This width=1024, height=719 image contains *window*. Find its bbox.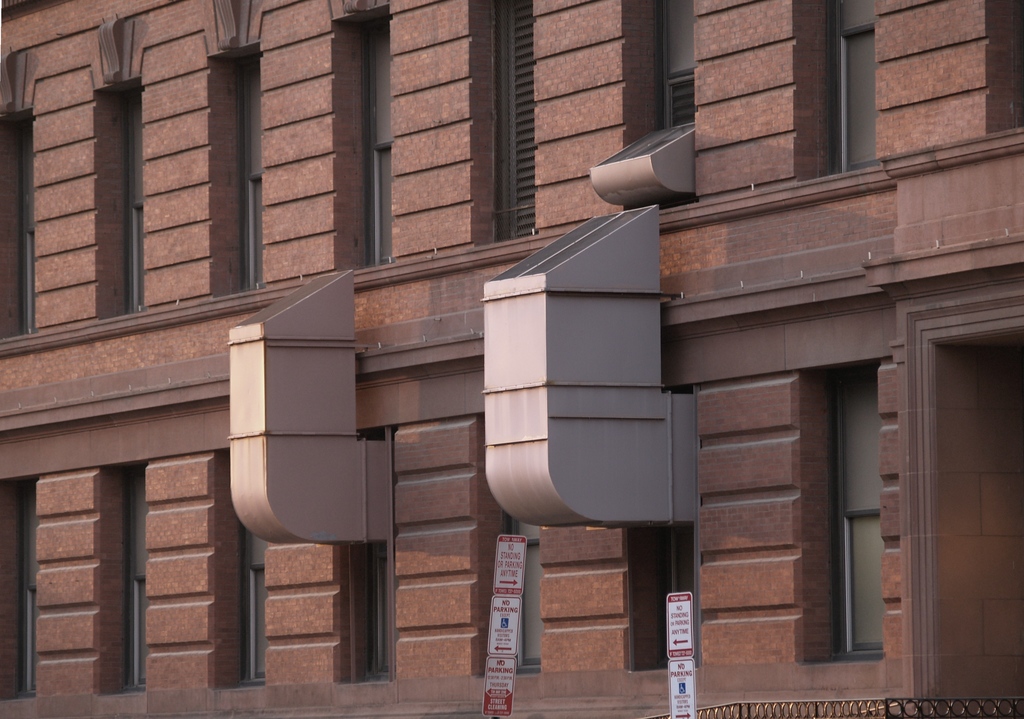
pyautogui.locateOnScreen(620, 518, 695, 666).
